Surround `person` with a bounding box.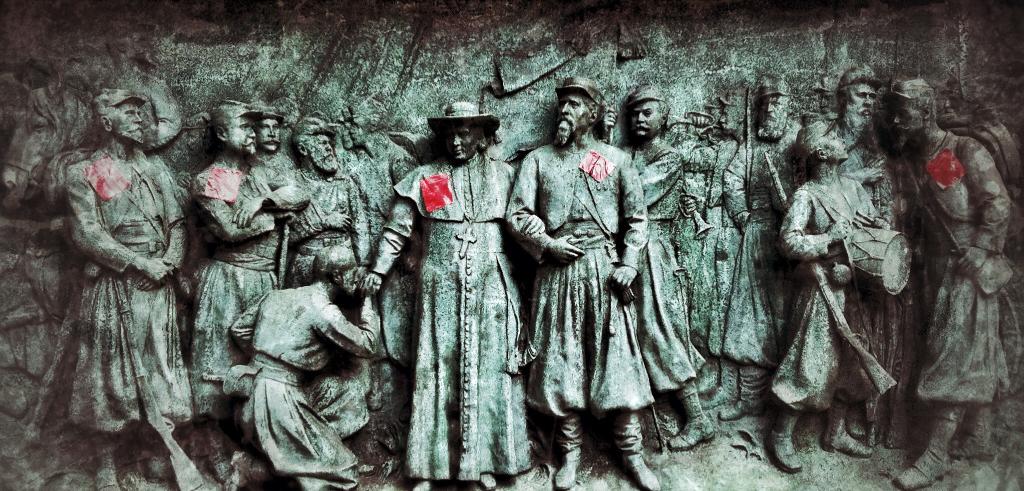
select_region(230, 246, 378, 490).
